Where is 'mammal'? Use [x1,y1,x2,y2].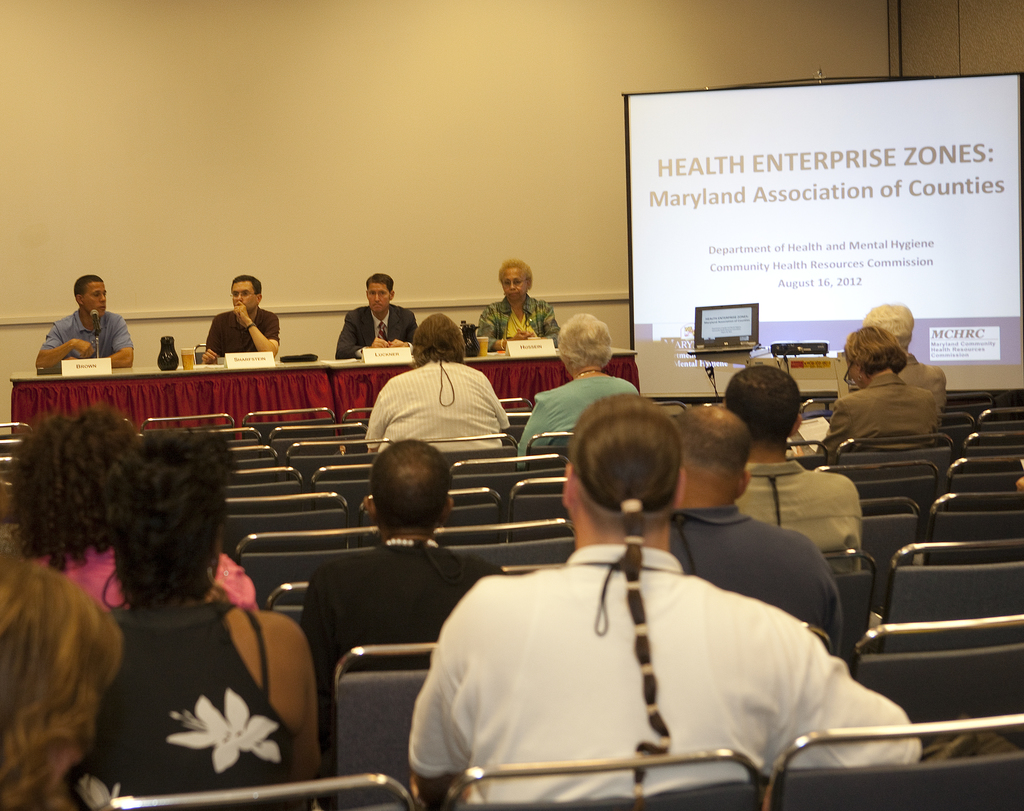
[860,298,949,413].
